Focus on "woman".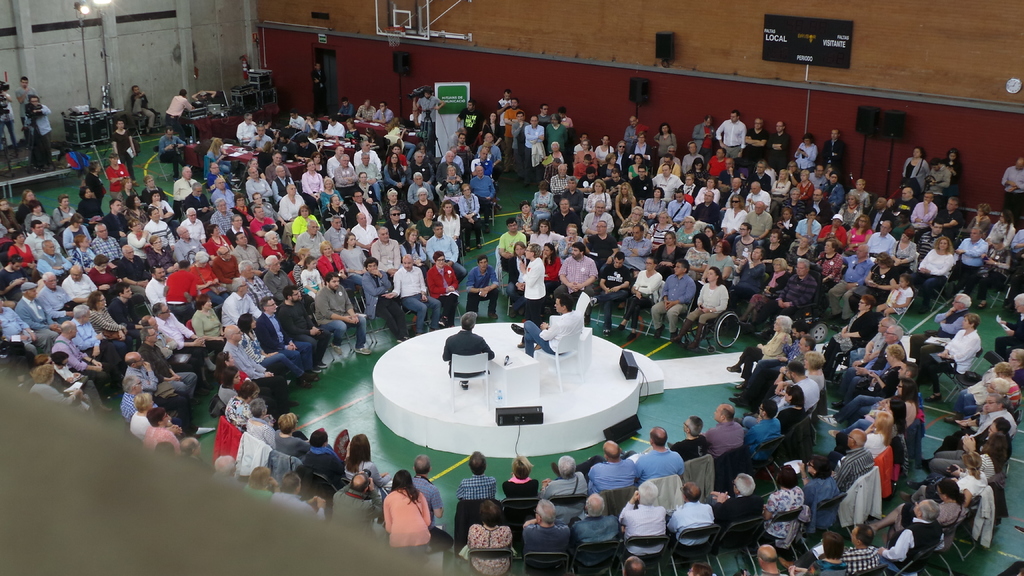
Focused at [339, 231, 369, 289].
